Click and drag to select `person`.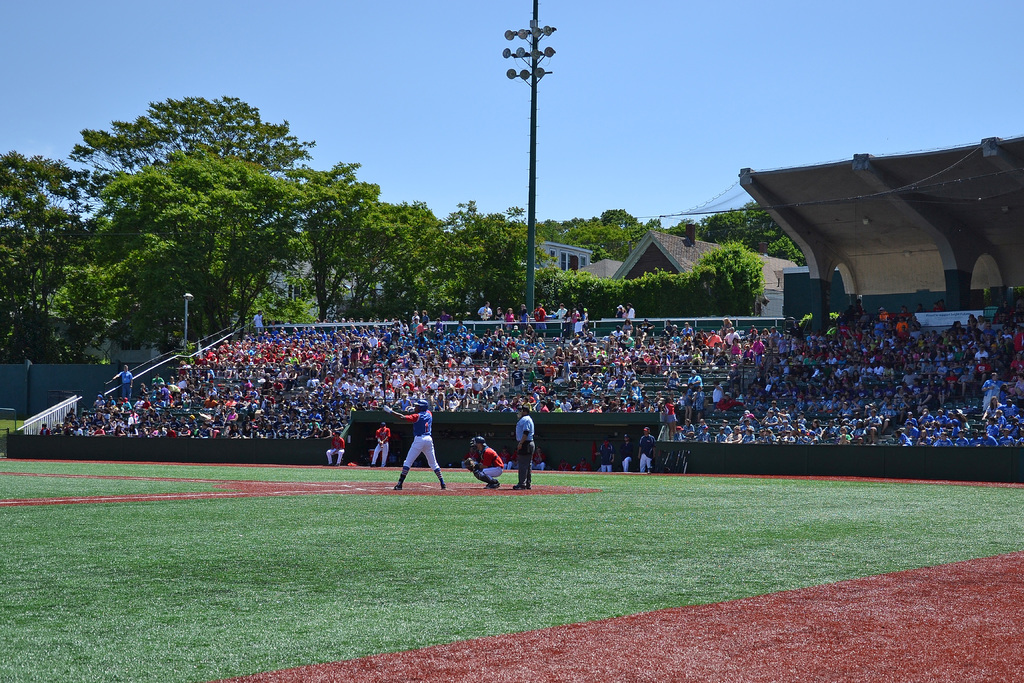
Selection: 370:421:391:466.
